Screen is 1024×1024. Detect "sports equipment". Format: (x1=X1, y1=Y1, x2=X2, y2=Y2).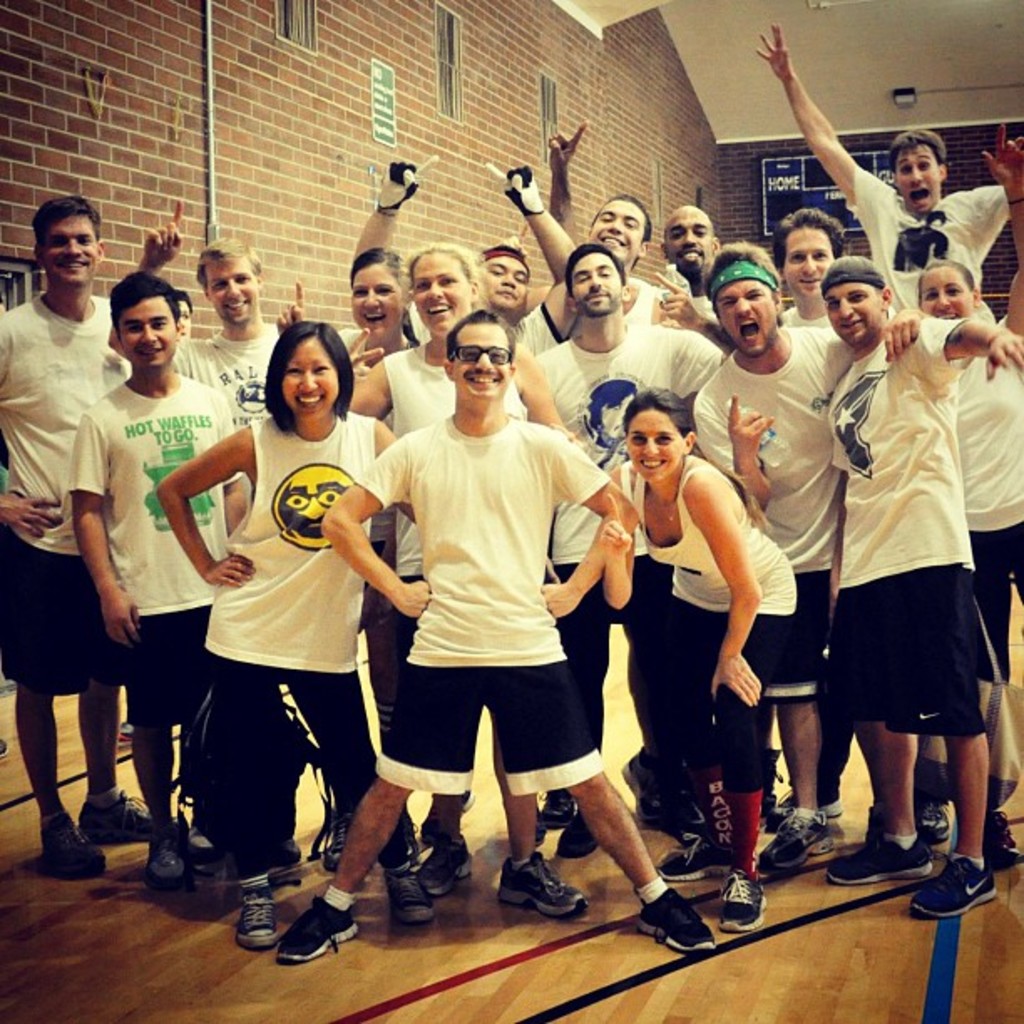
(x1=420, y1=828, x2=477, y2=893).
